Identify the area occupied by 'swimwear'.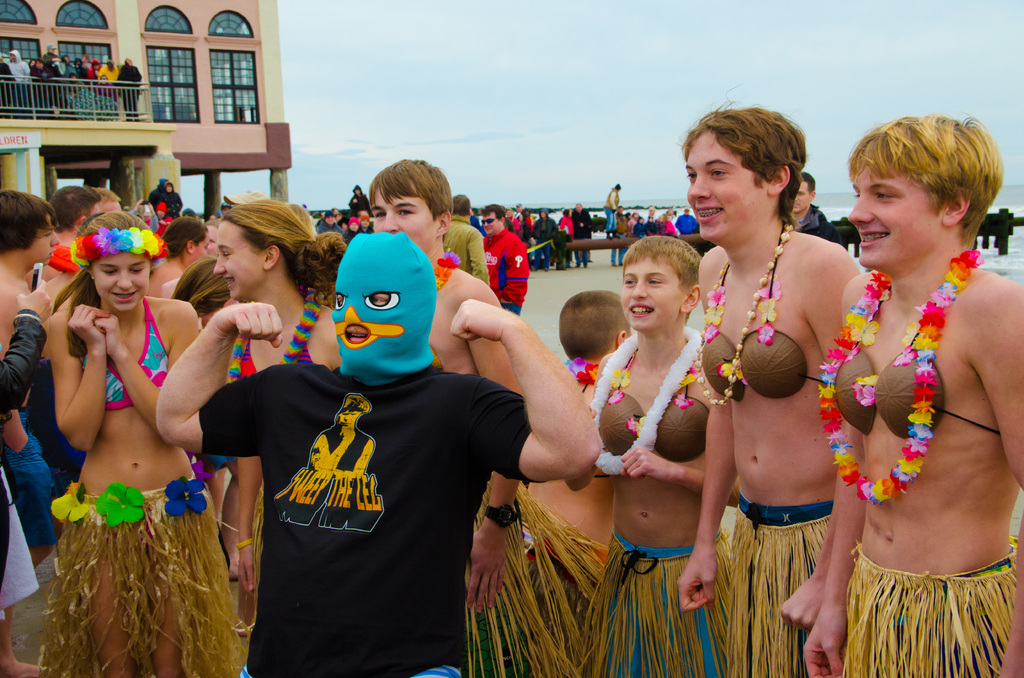
Area: pyautogui.locateOnScreen(592, 346, 710, 469).
